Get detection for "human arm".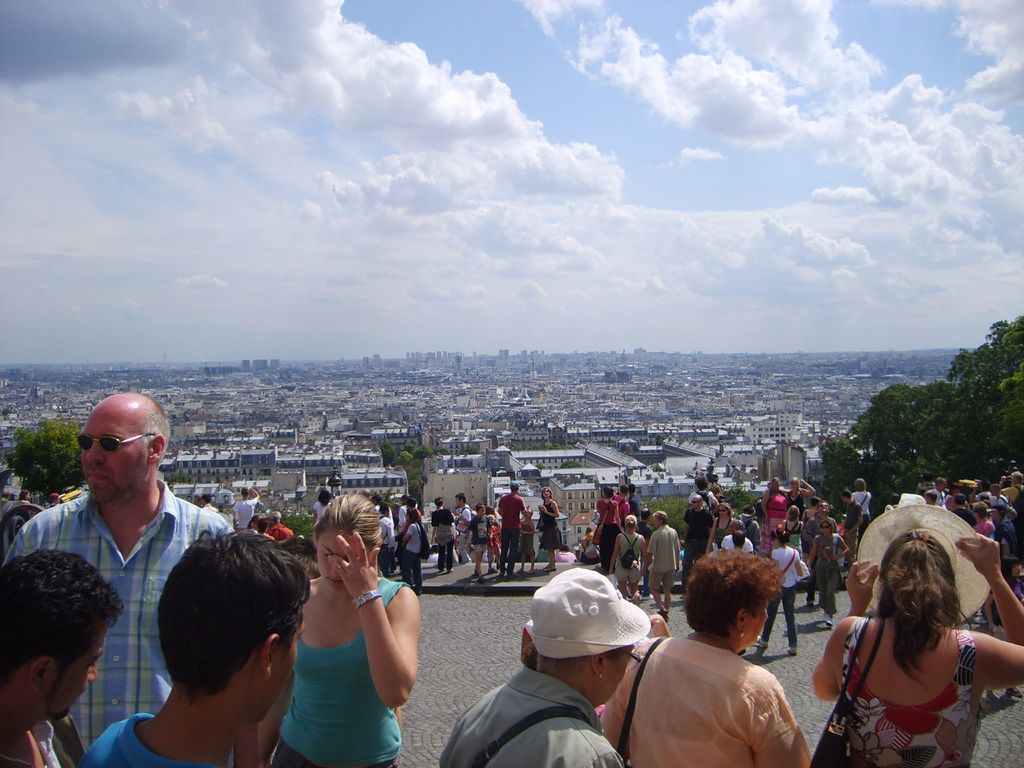
Detection: select_region(320, 524, 424, 714).
